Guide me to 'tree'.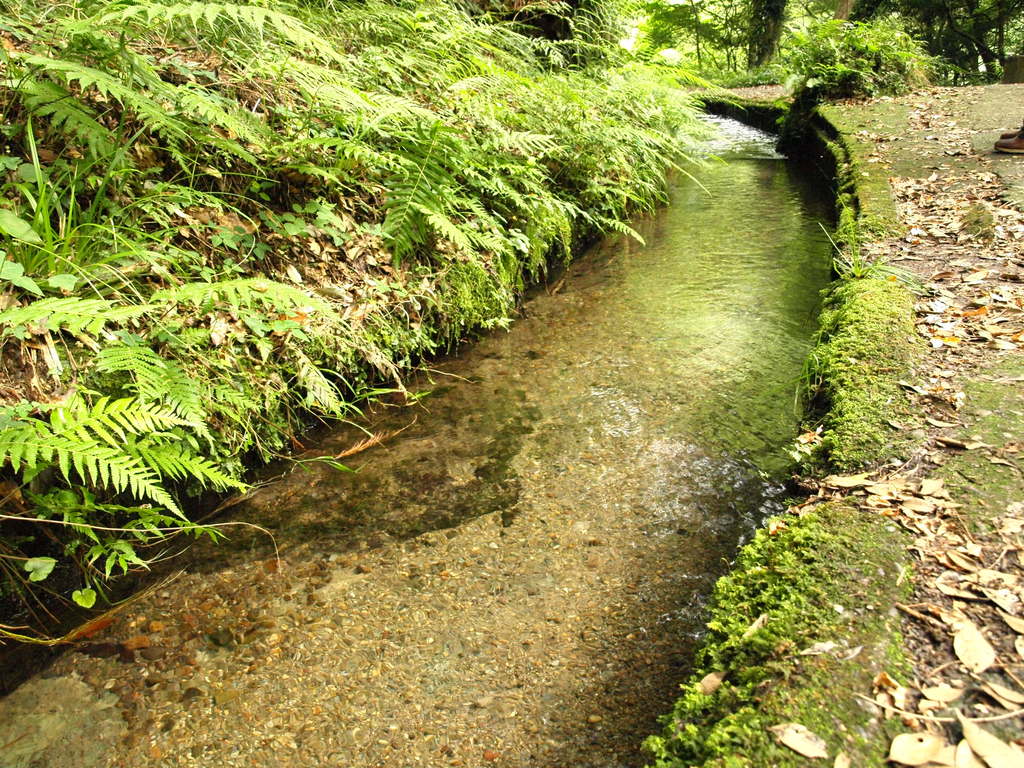
Guidance: 724:0:790:77.
